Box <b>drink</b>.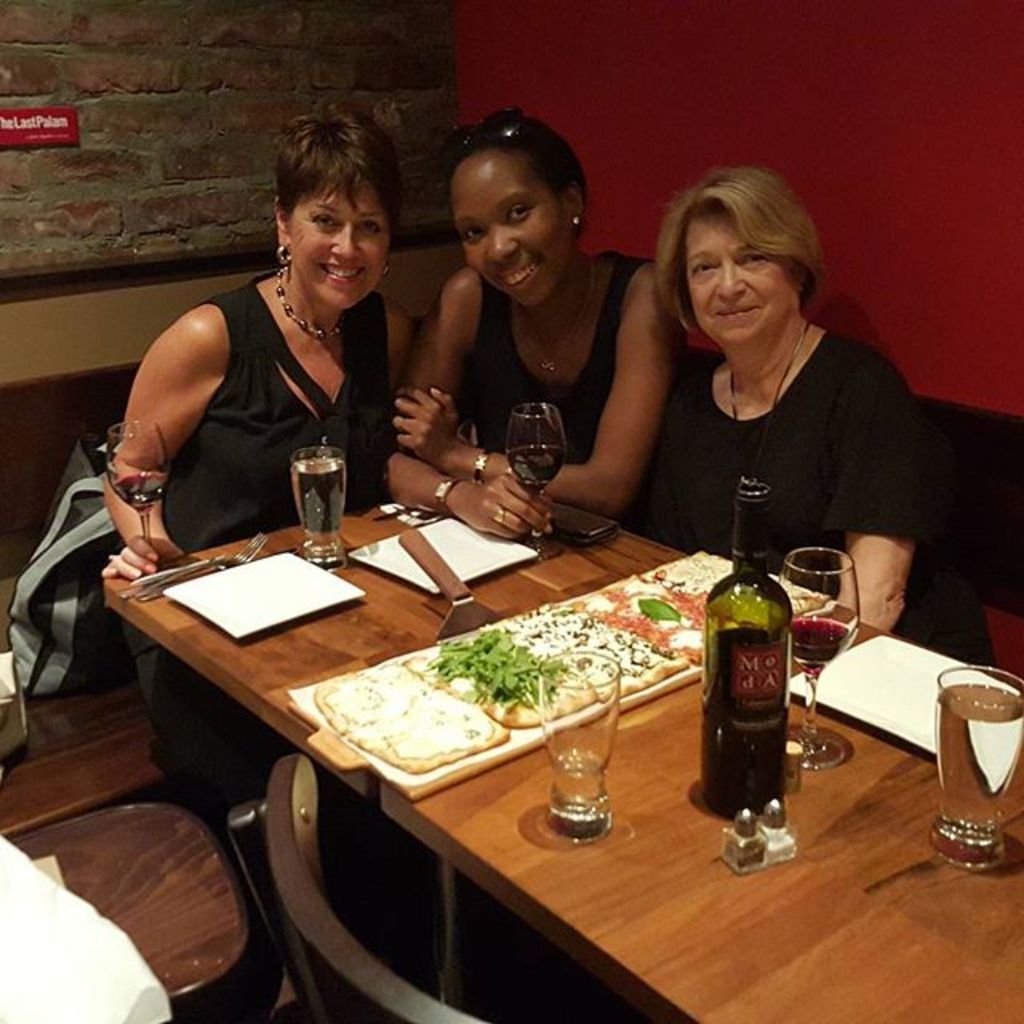
[x1=704, y1=477, x2=797, y2=821].
